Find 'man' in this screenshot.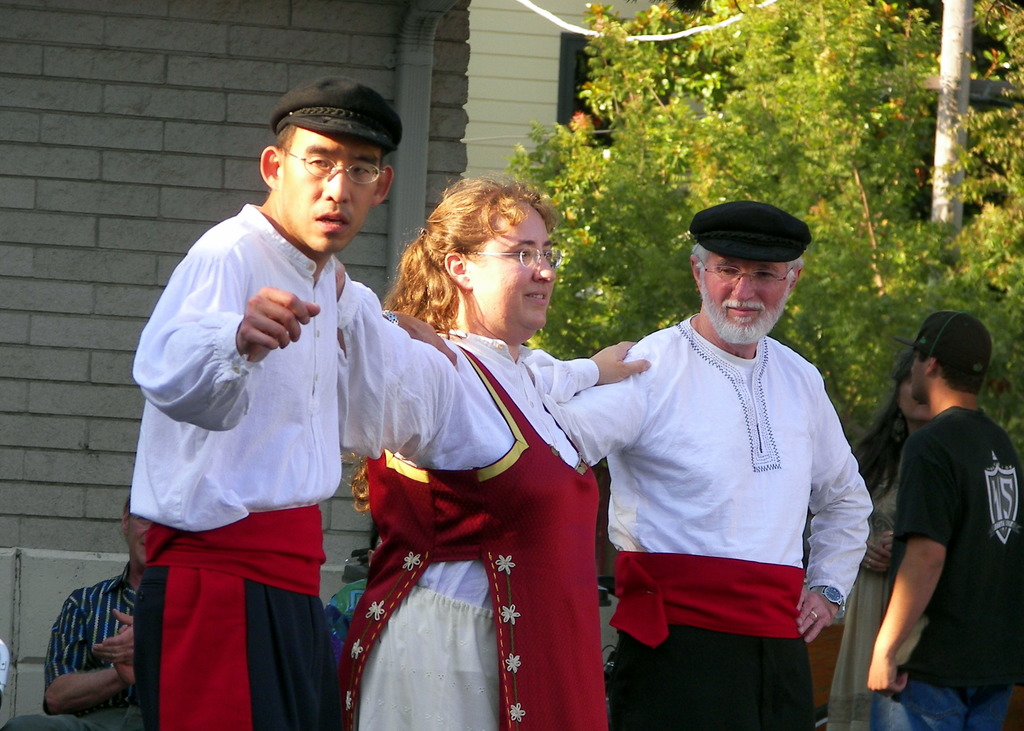
The bounding box for 'man' is (left=547, top=201, right=871, bottom=730).
